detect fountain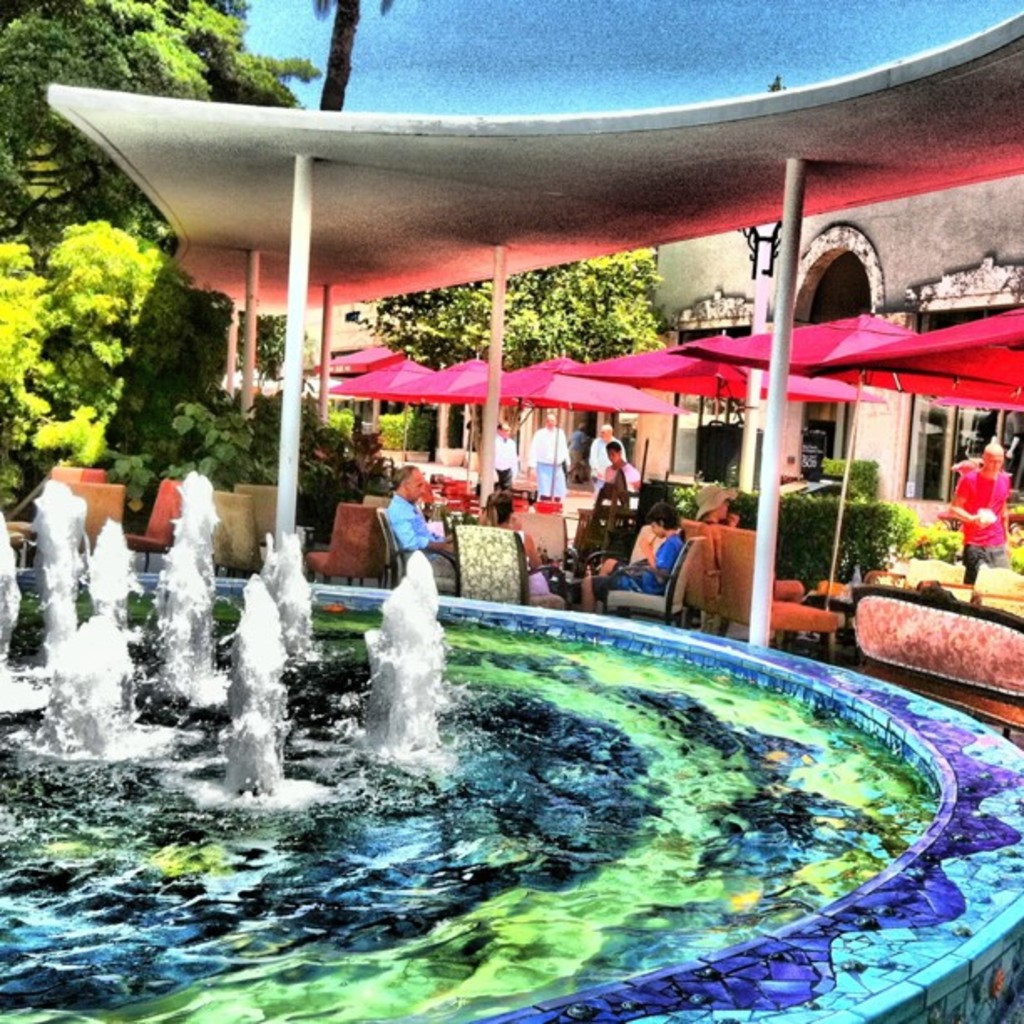
0:448:1022:1022
